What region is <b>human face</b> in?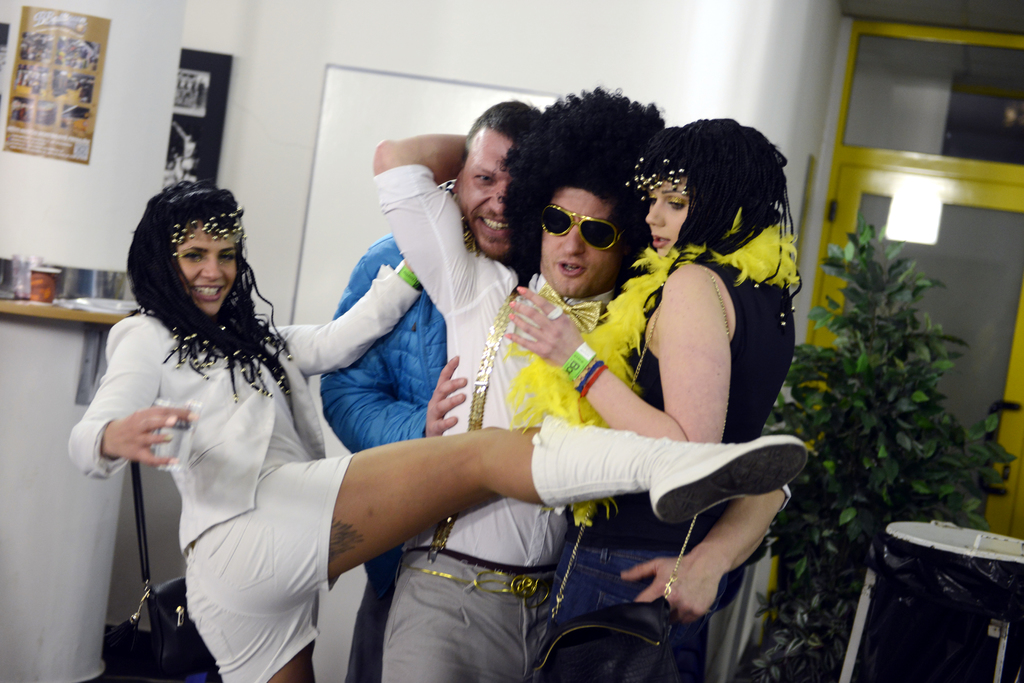
{"left": 179, "top": 232, "right": 239, "bottom": 314}.
